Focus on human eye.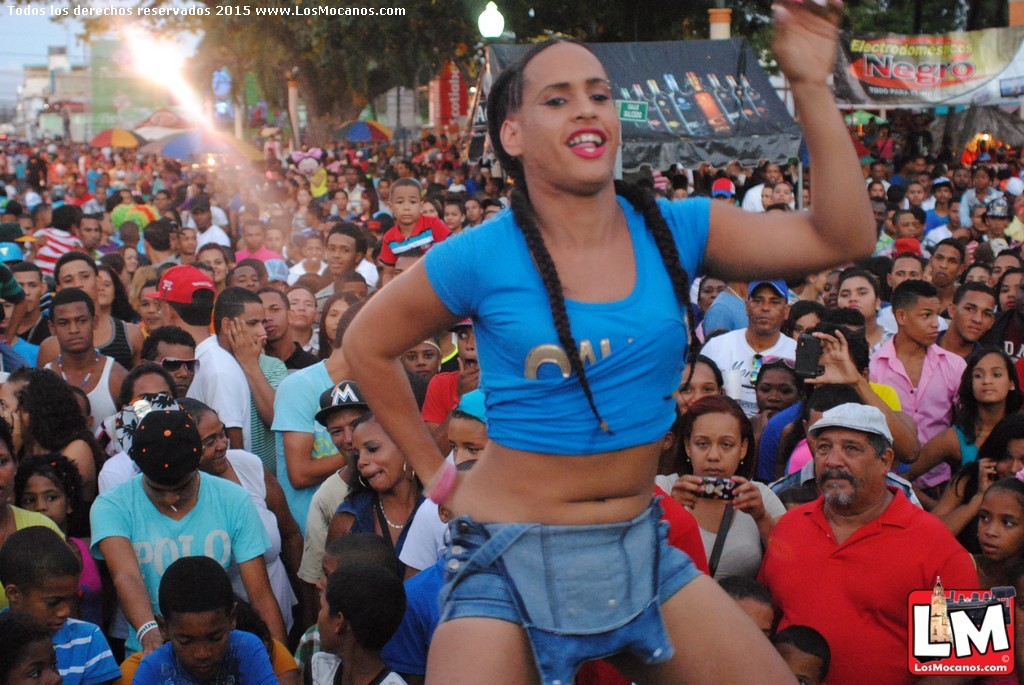
Focused at x1=985, y1=310, x2=995, y2=317.
